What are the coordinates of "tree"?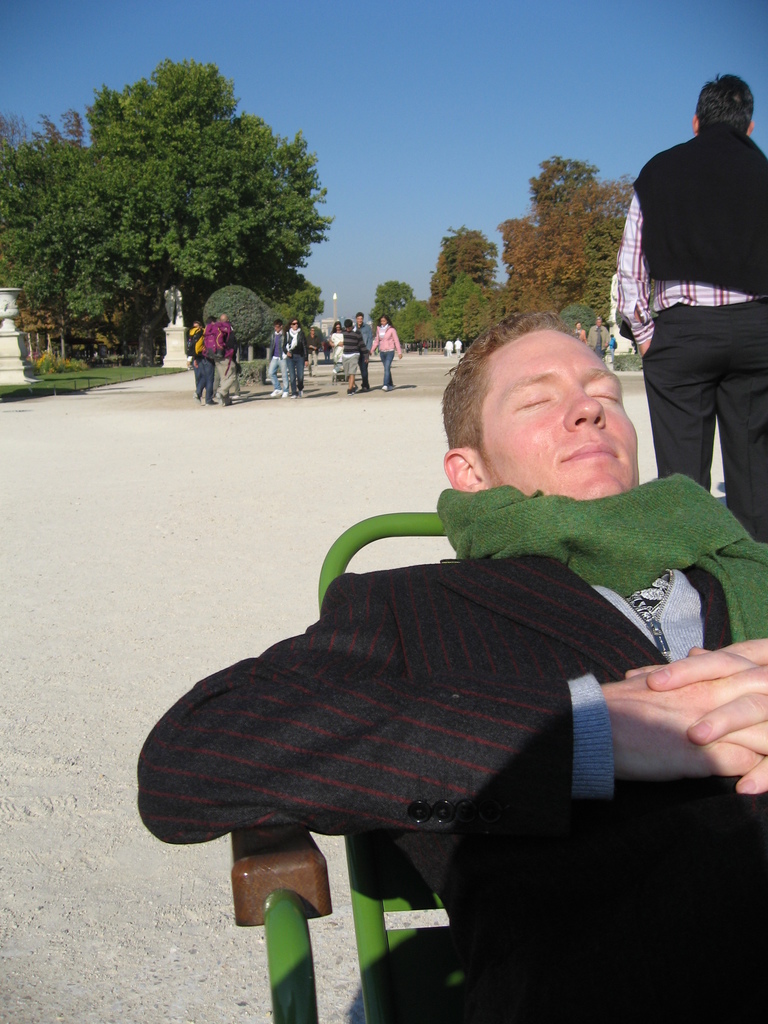
426:223:500:342.
